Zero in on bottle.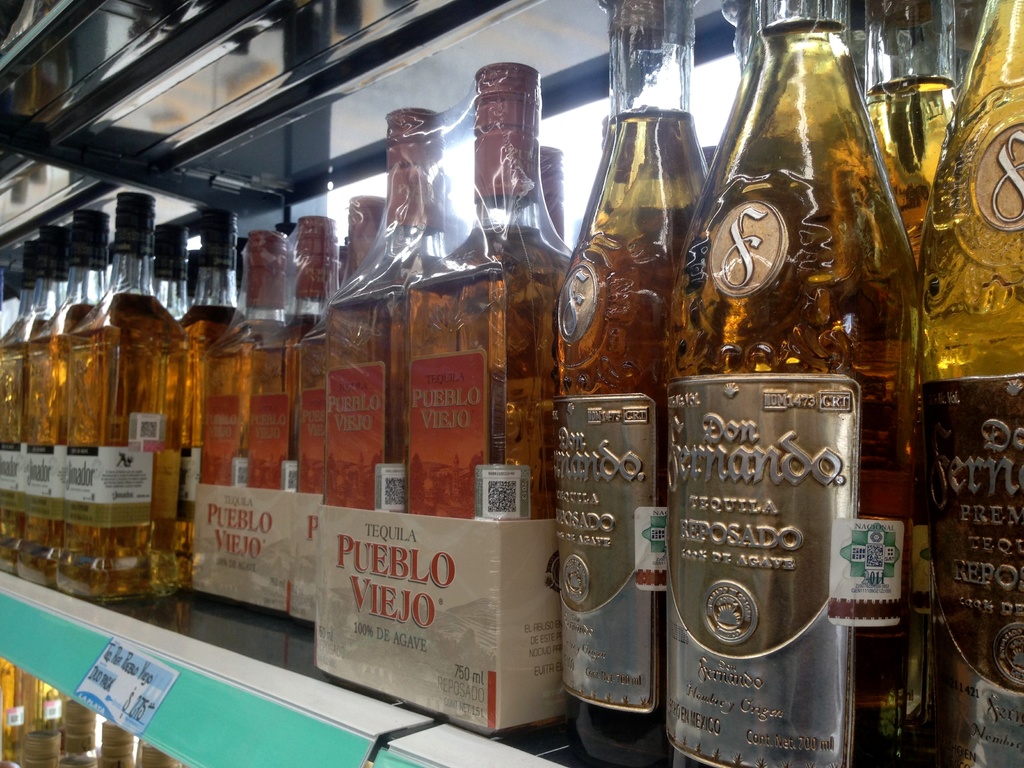
Zeroed in: rect(406, 64, 577, 729).
